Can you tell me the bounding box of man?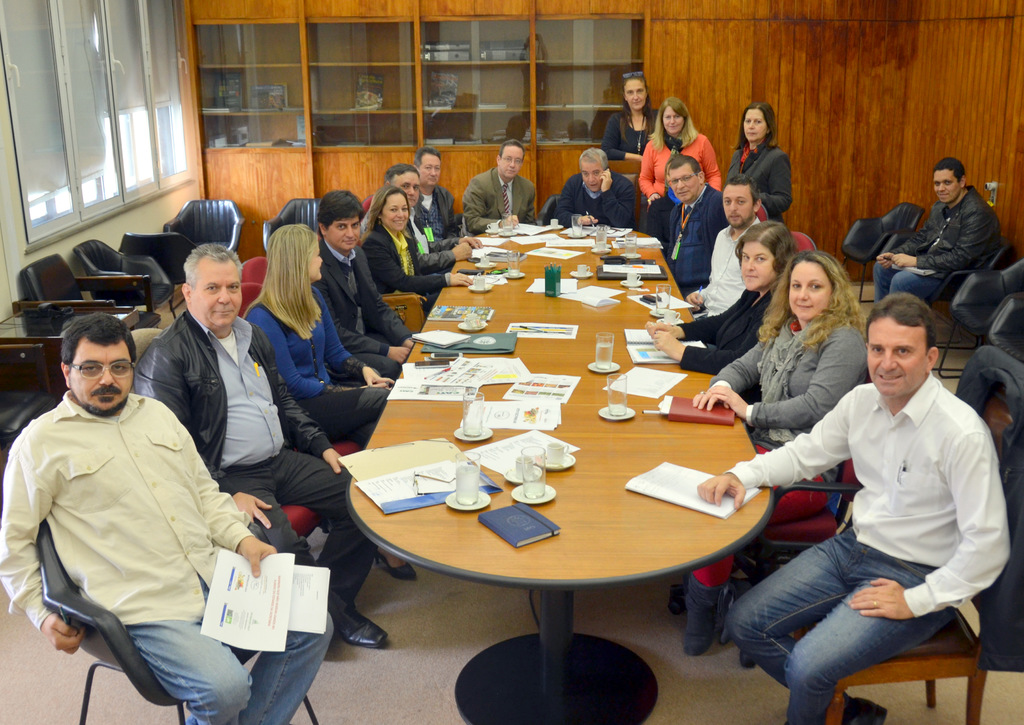
x1=383, y1=154, x2=486, y2=276.
